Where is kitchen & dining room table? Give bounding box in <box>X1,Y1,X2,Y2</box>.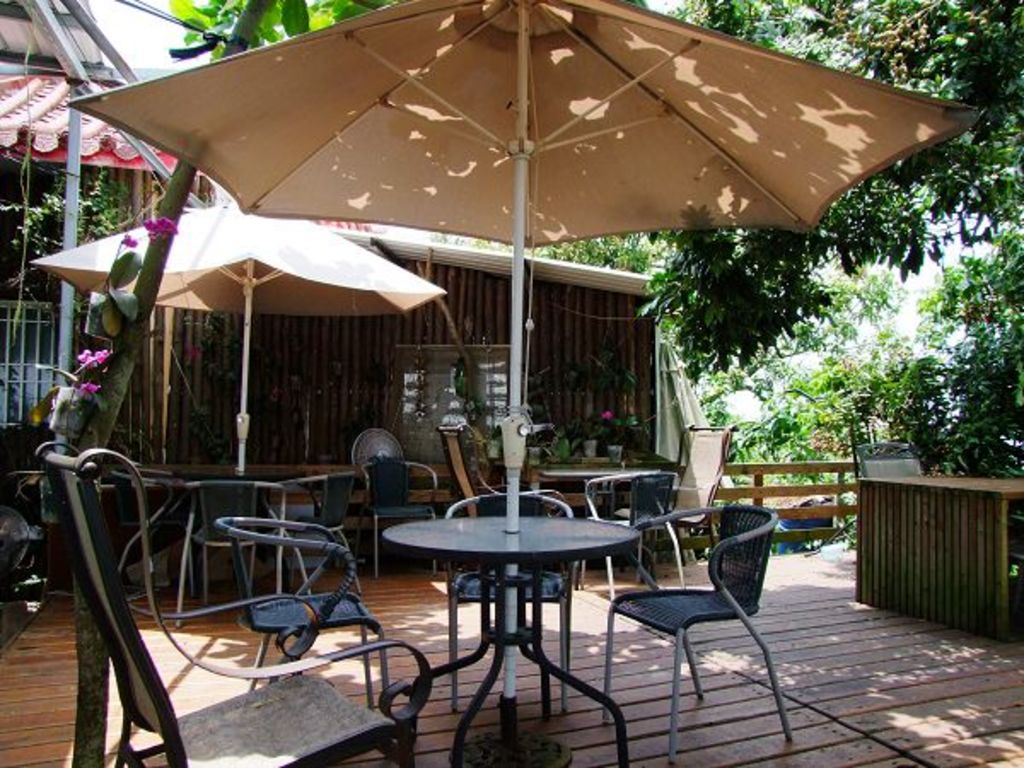
<box>382,502,637,766</box>.
